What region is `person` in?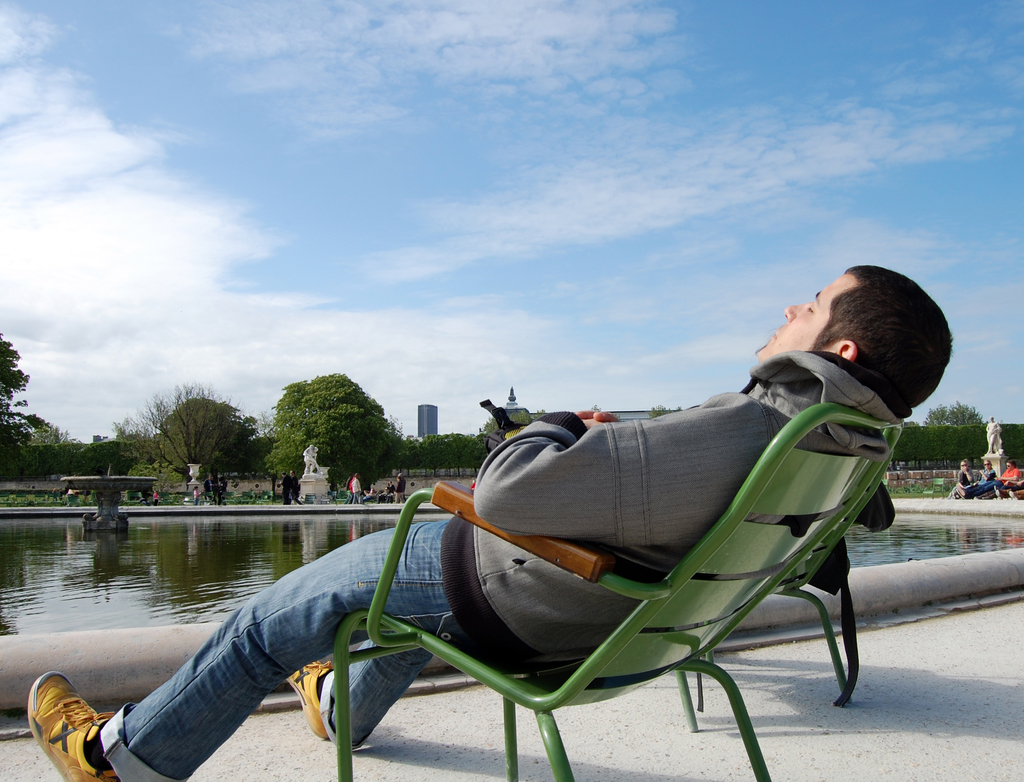
bbox(943, 462, 984, 499).
